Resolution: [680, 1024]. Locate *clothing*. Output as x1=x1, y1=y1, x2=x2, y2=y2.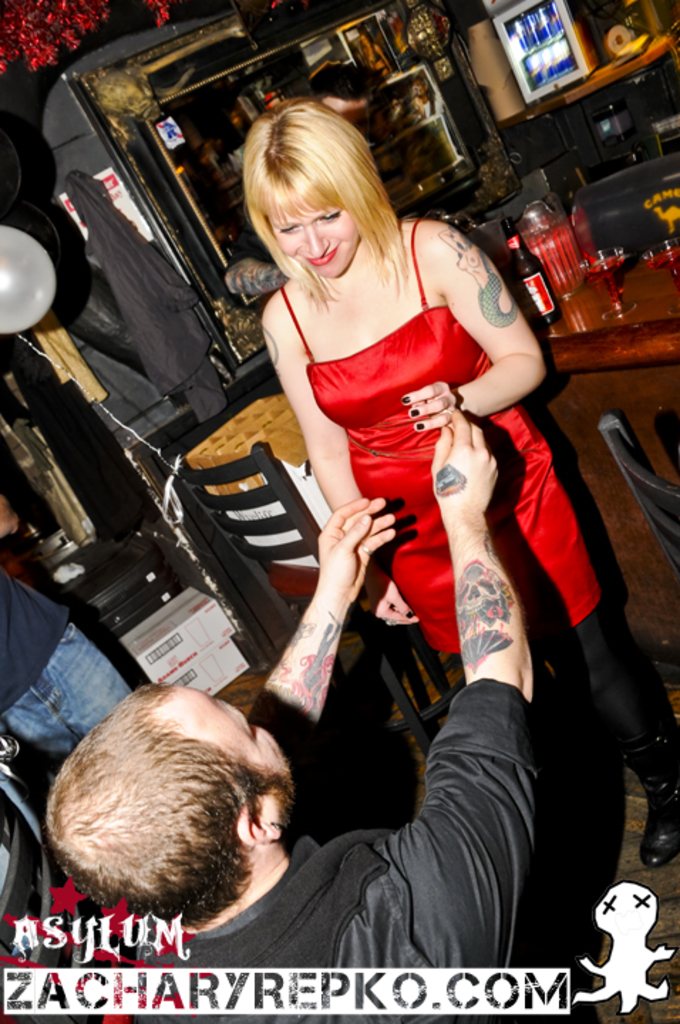
x1=280, y1=216, x2=609, y2=657.
